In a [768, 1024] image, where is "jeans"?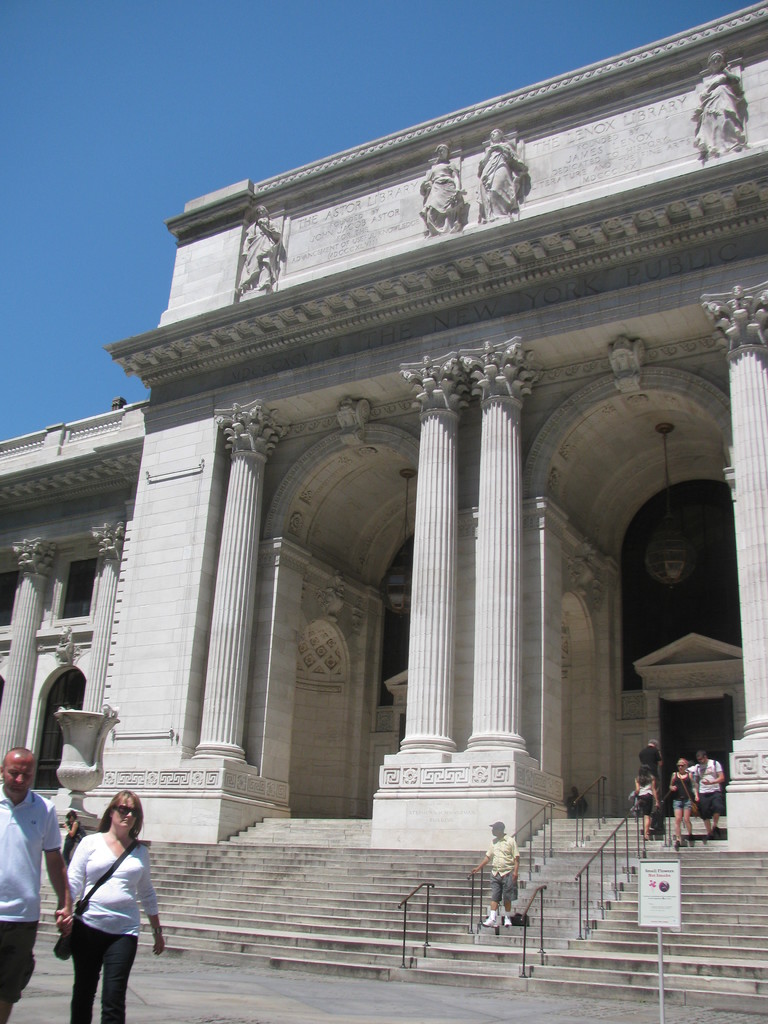
pyautogui.locateOnScreen(0, 923, 37, 1023).
